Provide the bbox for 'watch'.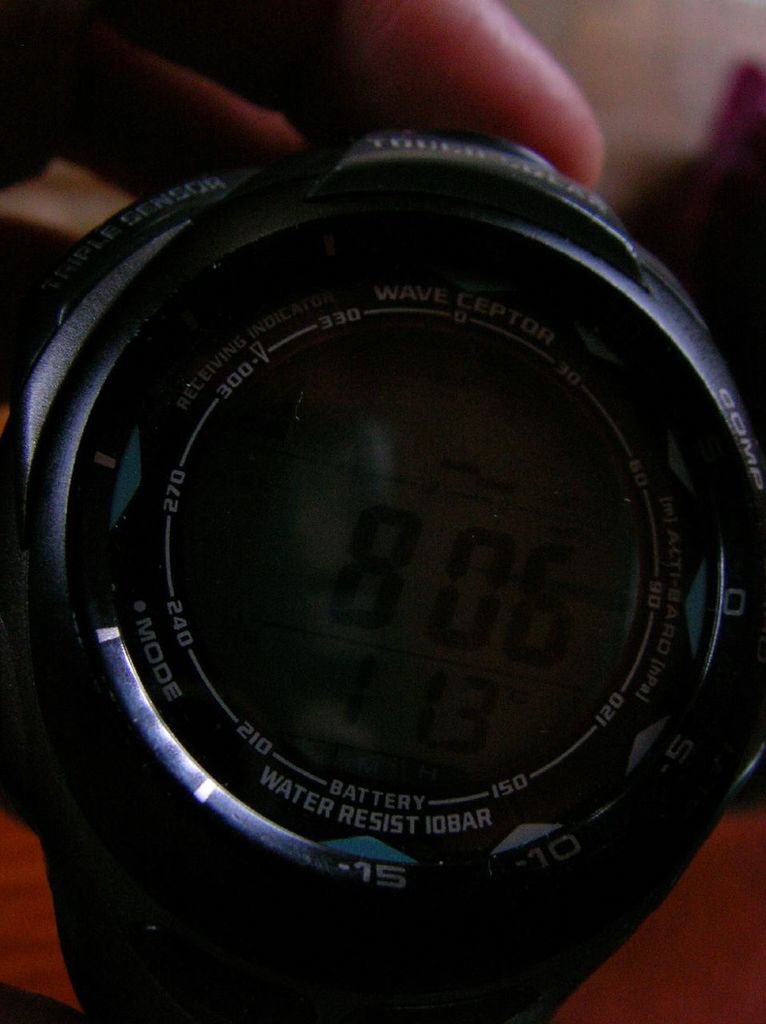
x1=0 y1=129 x2=765 y2=1023.
